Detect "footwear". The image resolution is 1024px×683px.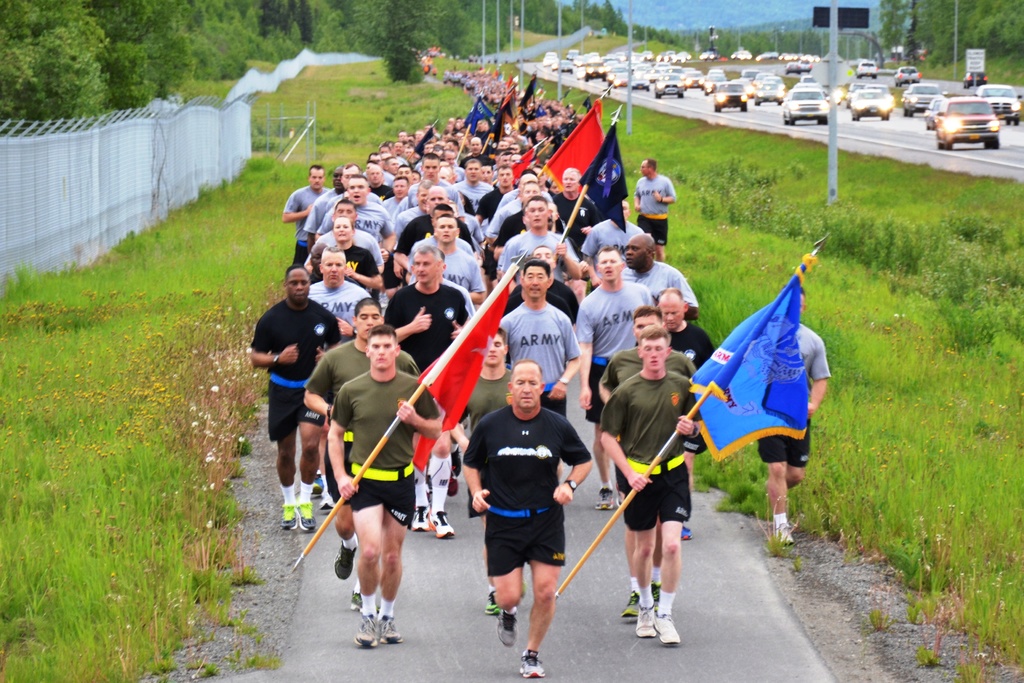
649:583:661:614.
